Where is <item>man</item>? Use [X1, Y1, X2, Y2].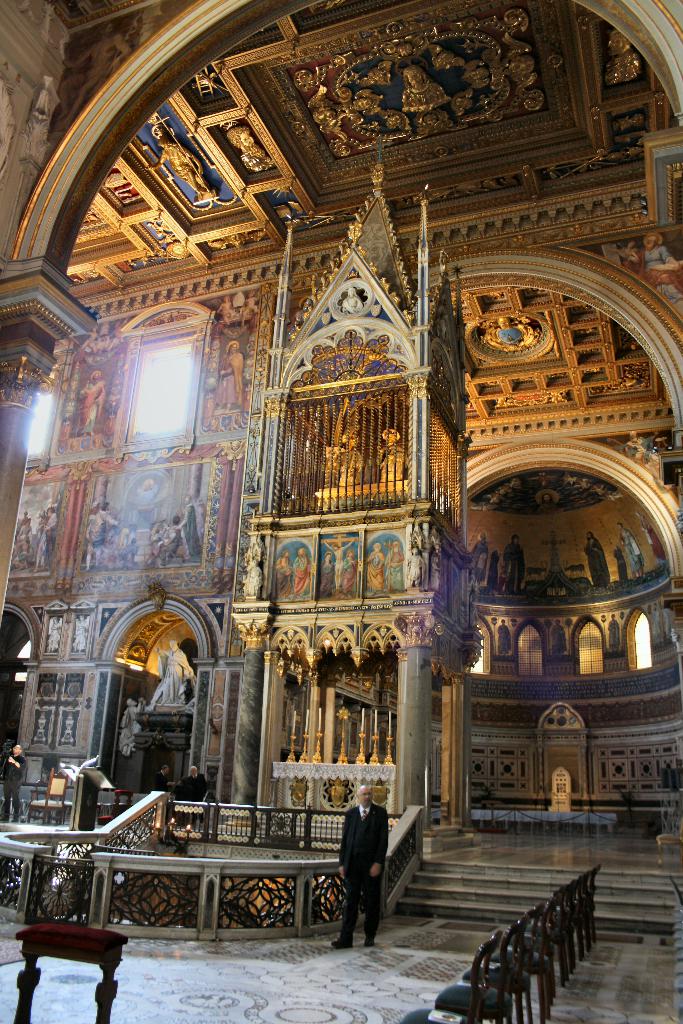
[74, 370, 106, 434].
